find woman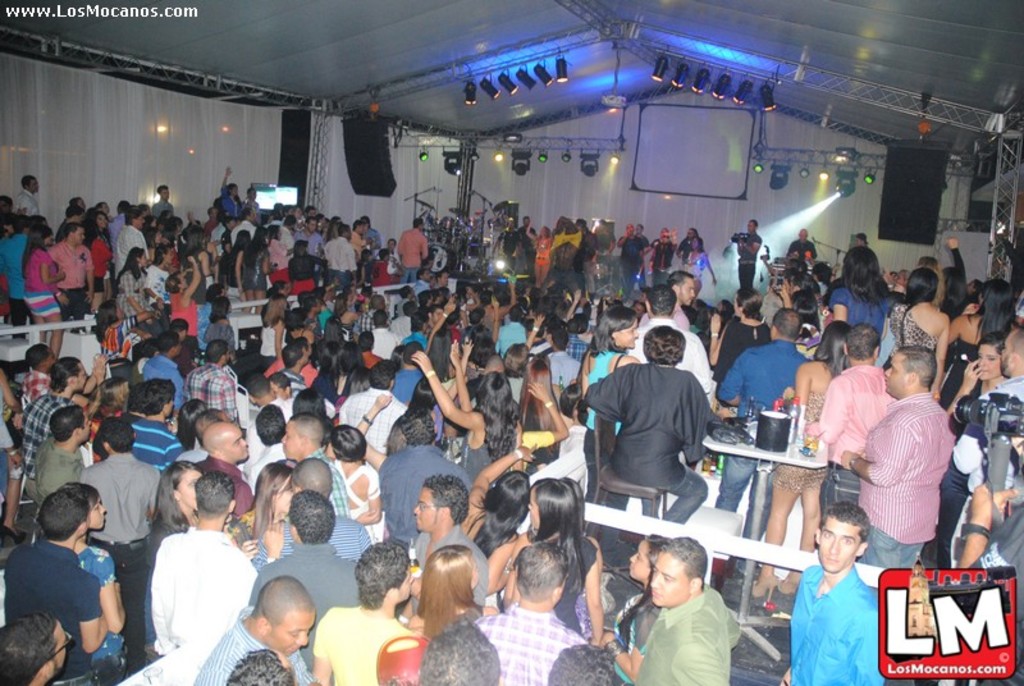
(x1=356, y1=394, x2=412, y2=535)
